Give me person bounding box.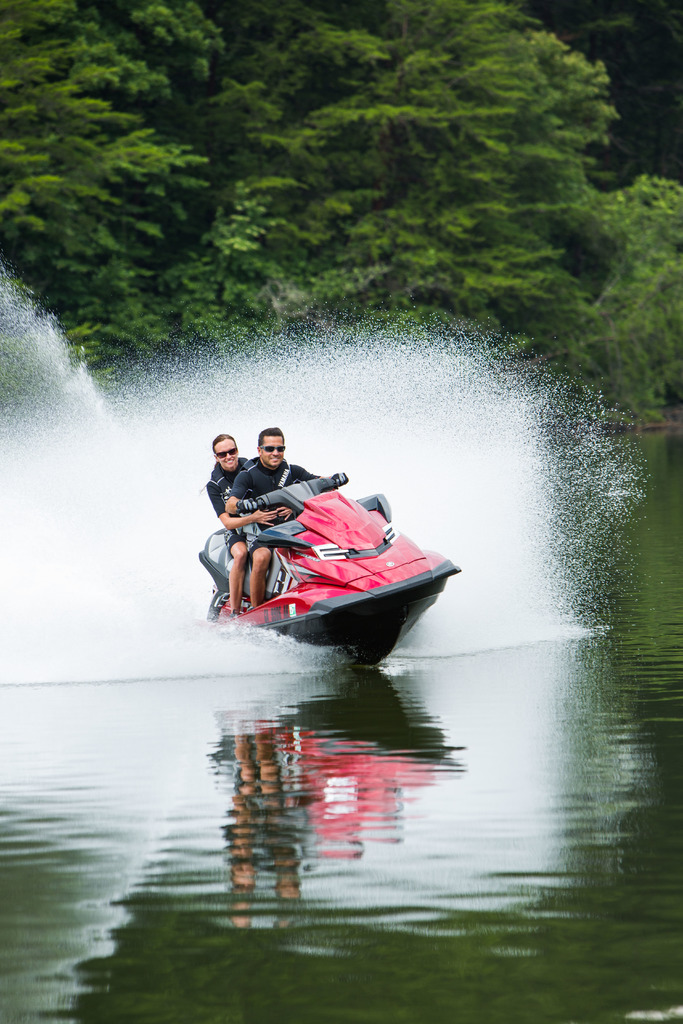
l=204, t=430, r=251, b=603.
